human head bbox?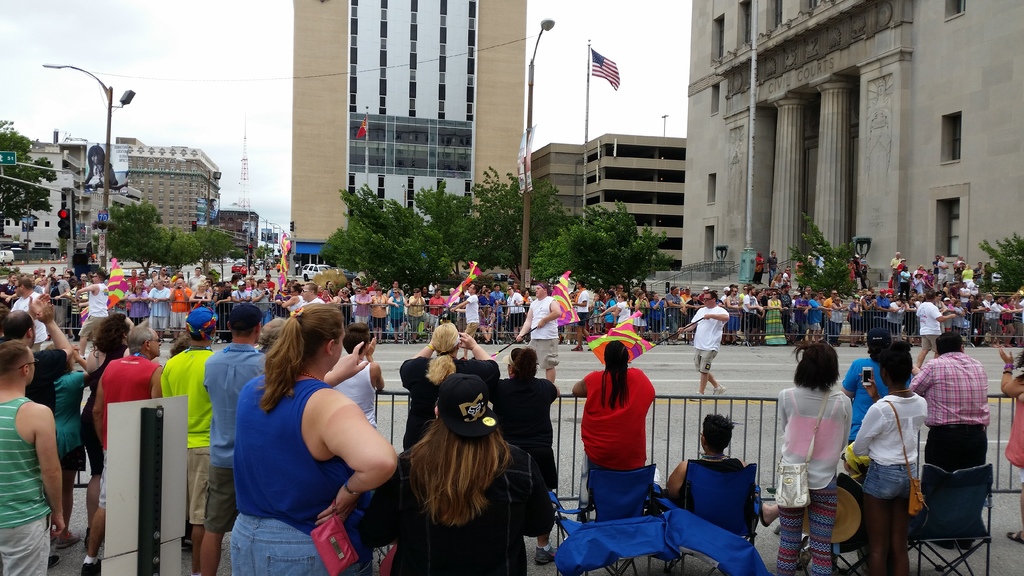
[left=225, top=304, right=261, bottom=345]
